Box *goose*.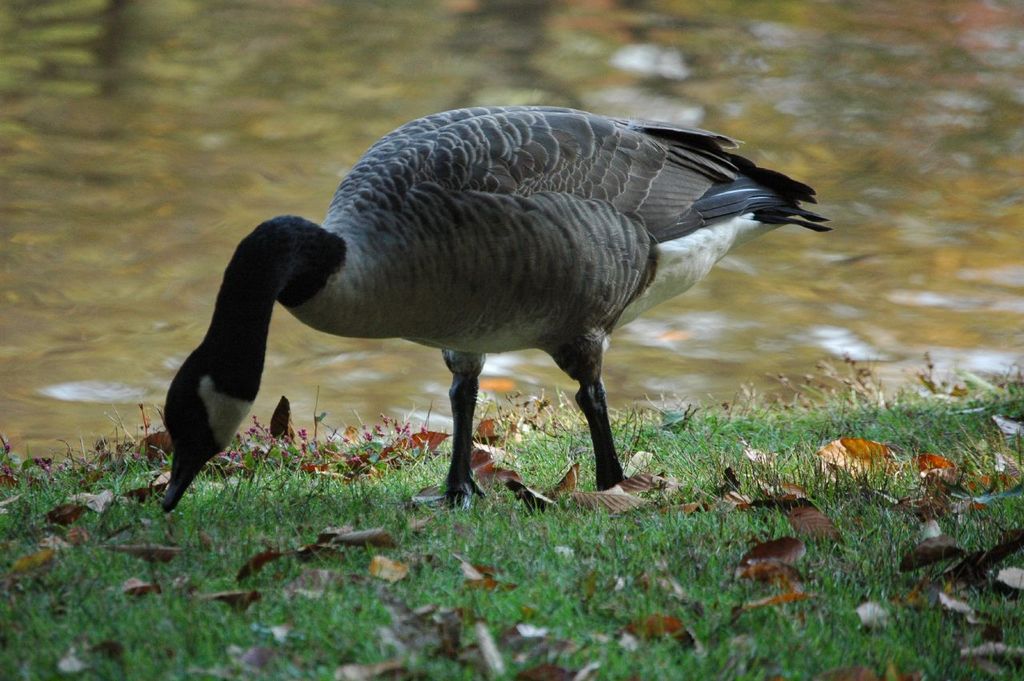
(159,98,832,515).
